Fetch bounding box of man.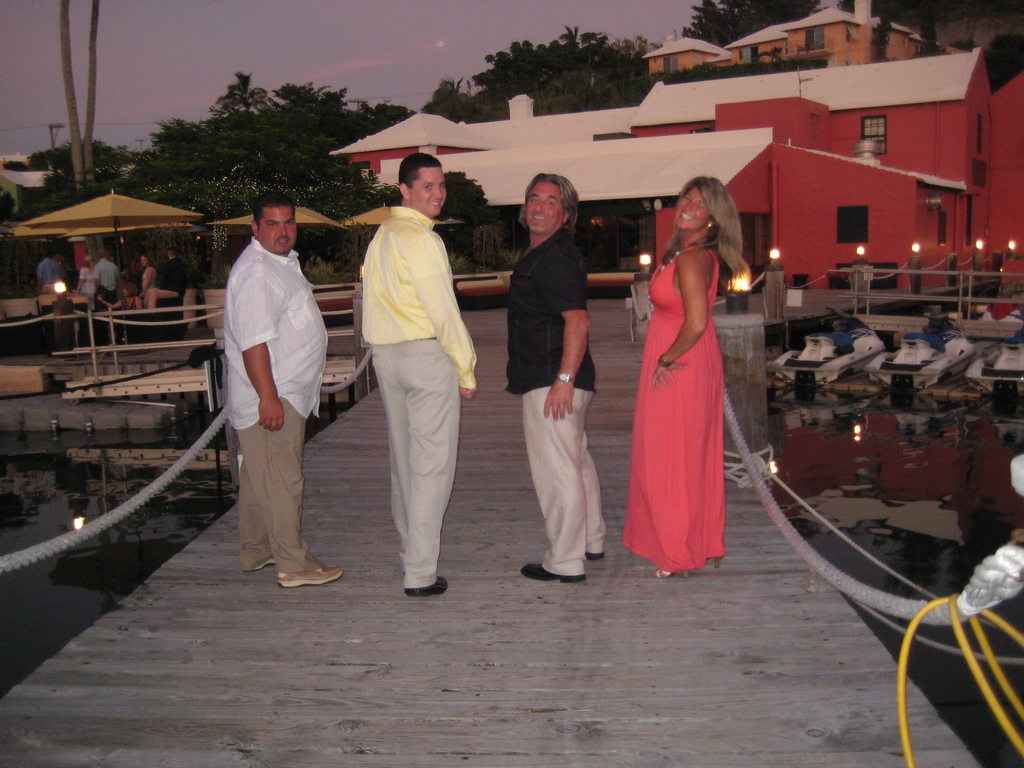
Bbox: locate(497, 173, 609, 588).
